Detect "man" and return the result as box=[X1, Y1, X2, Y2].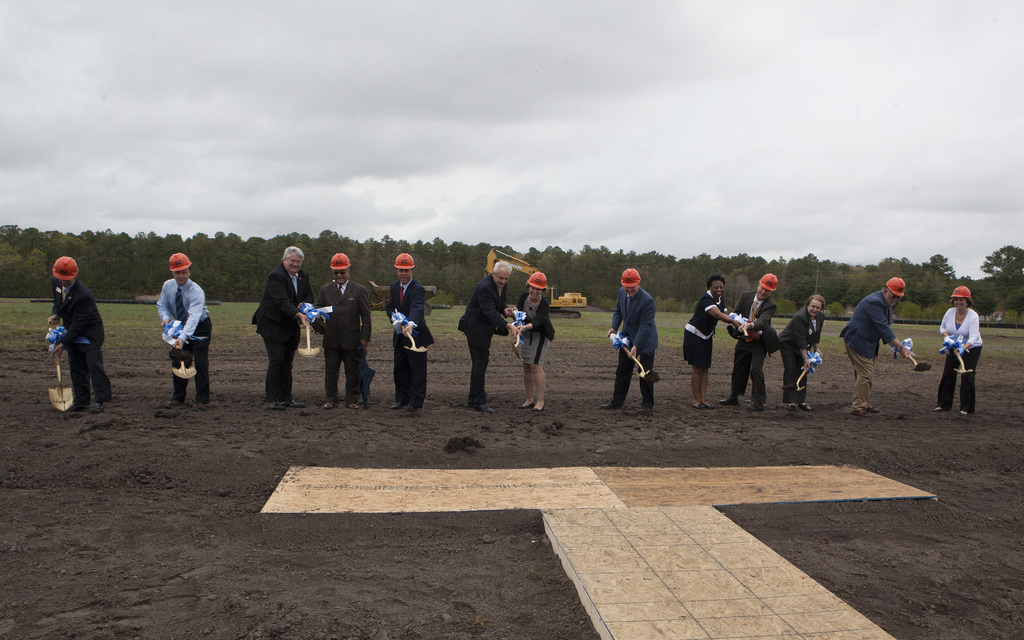
box=[140, 261, 204, 412].
